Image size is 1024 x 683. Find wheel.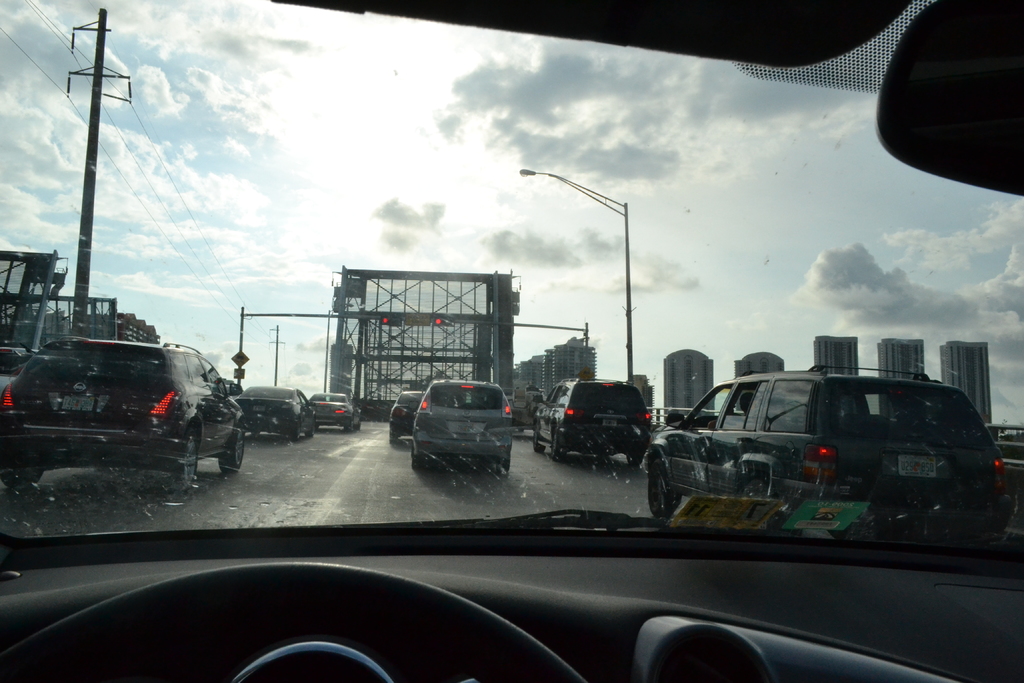
region(306, 418, 316, 437).
